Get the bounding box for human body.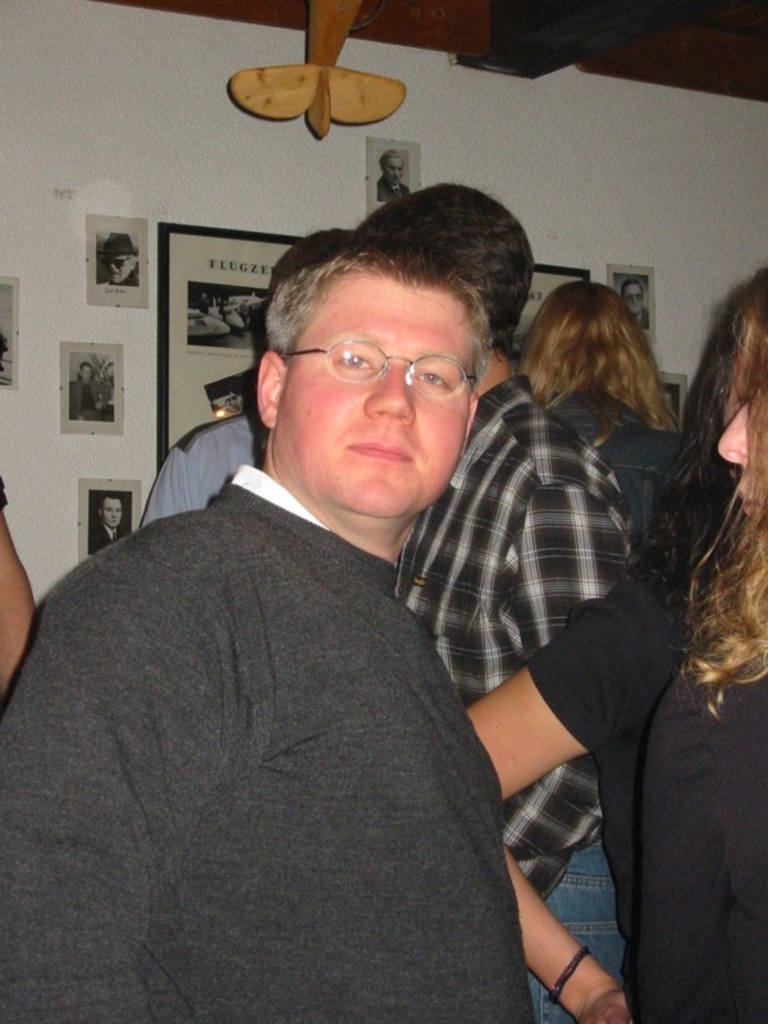
[463,509,767,1023].
